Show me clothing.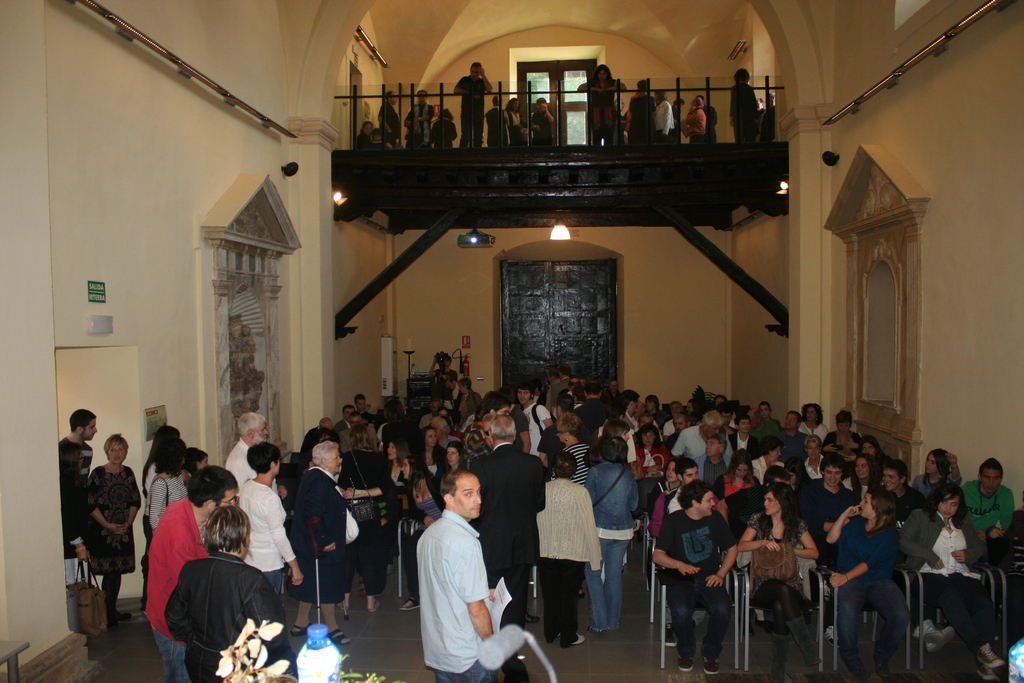
clothing is here: {"left": 413, "top": 508, "right": 488, "bottom": 682}.
